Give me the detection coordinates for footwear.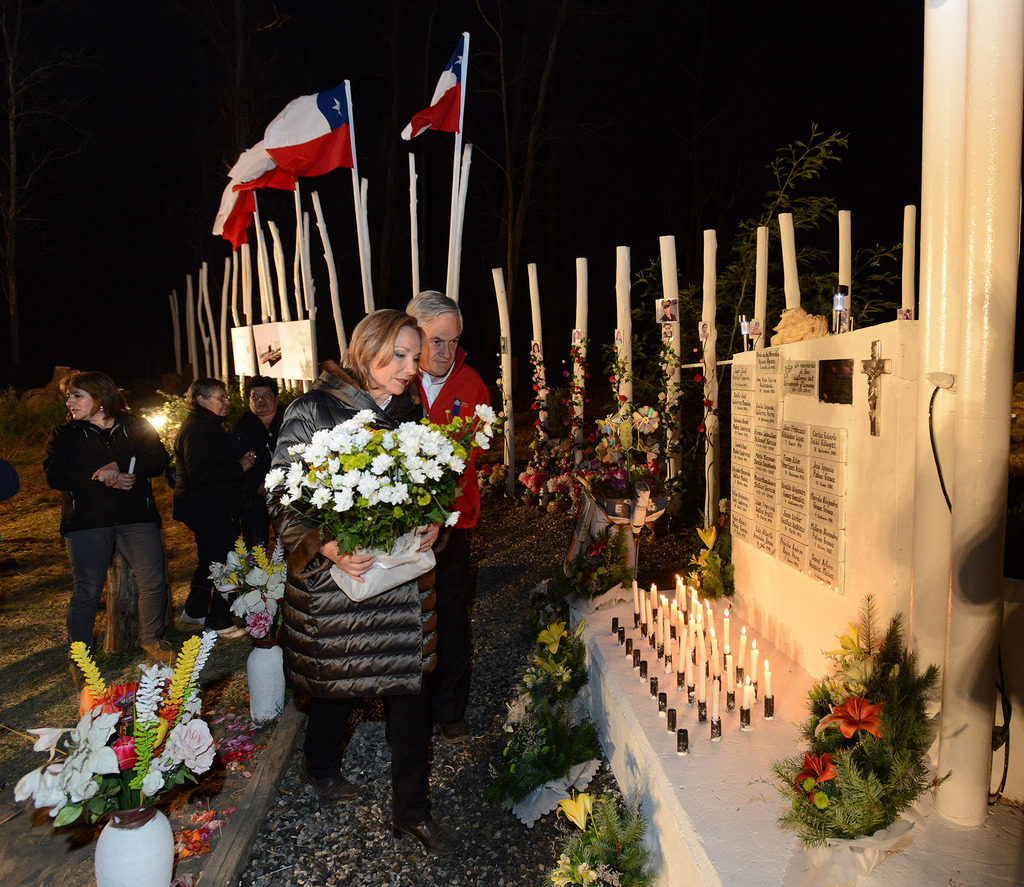
[left=182, top=611, right=208, bottom=628].
